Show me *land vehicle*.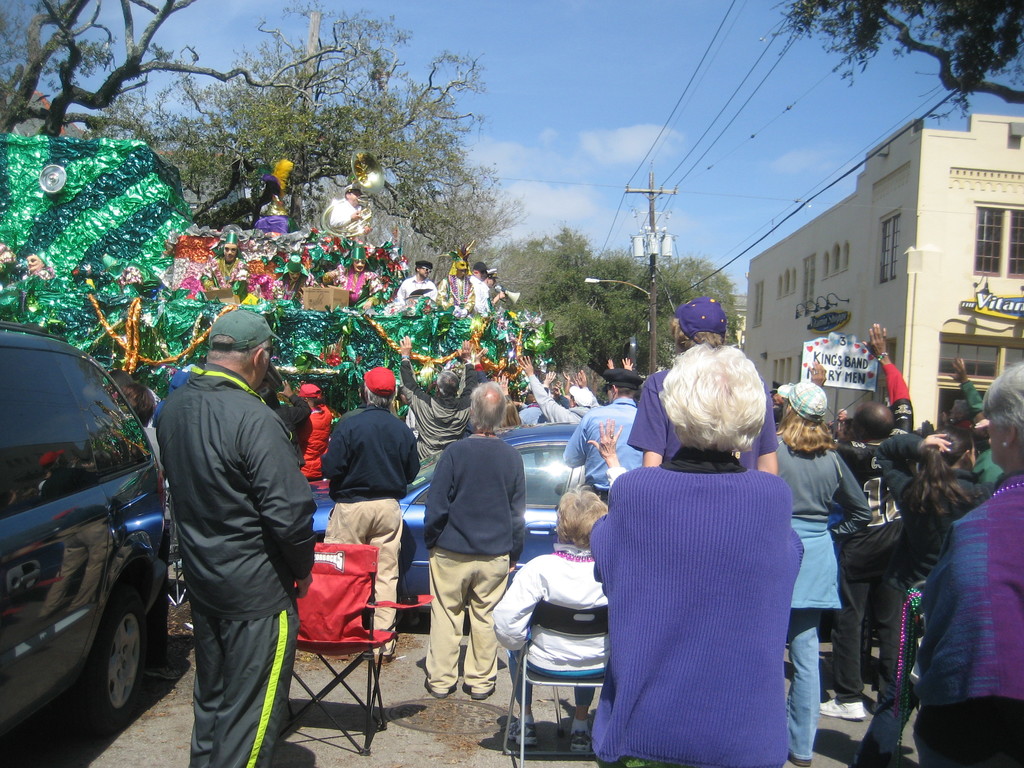
*land vehicle* is here: detection(165, 420, 588, 605).
